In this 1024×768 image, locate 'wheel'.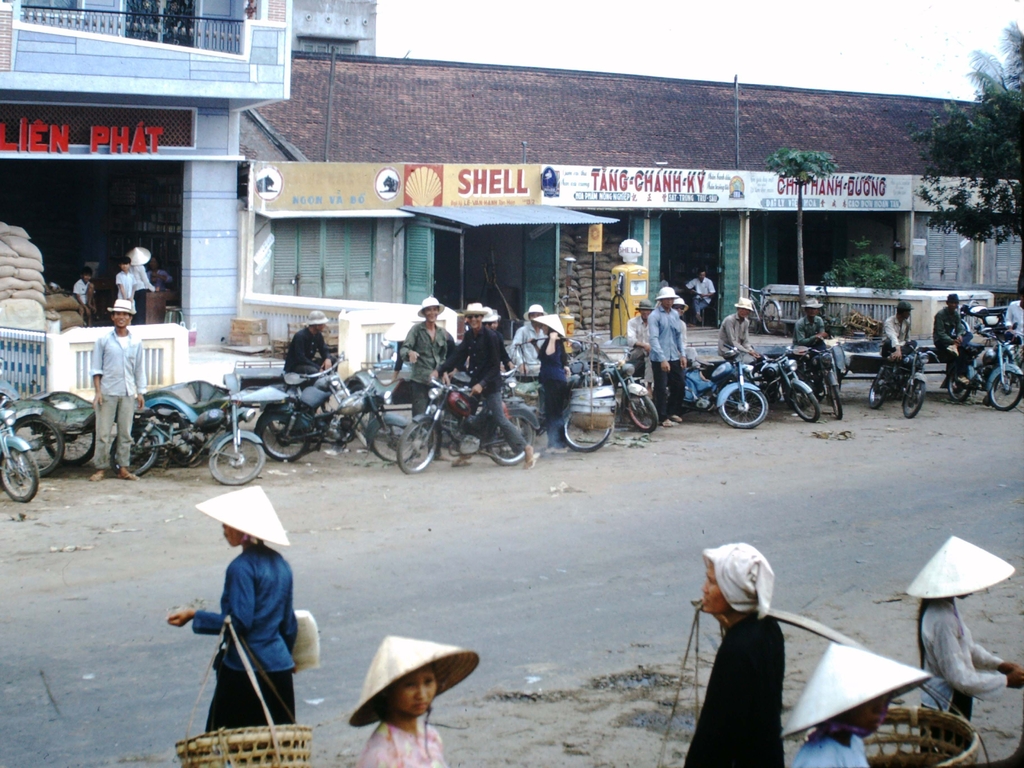
Bounding box: BBox(566, 415, 618, 456).
